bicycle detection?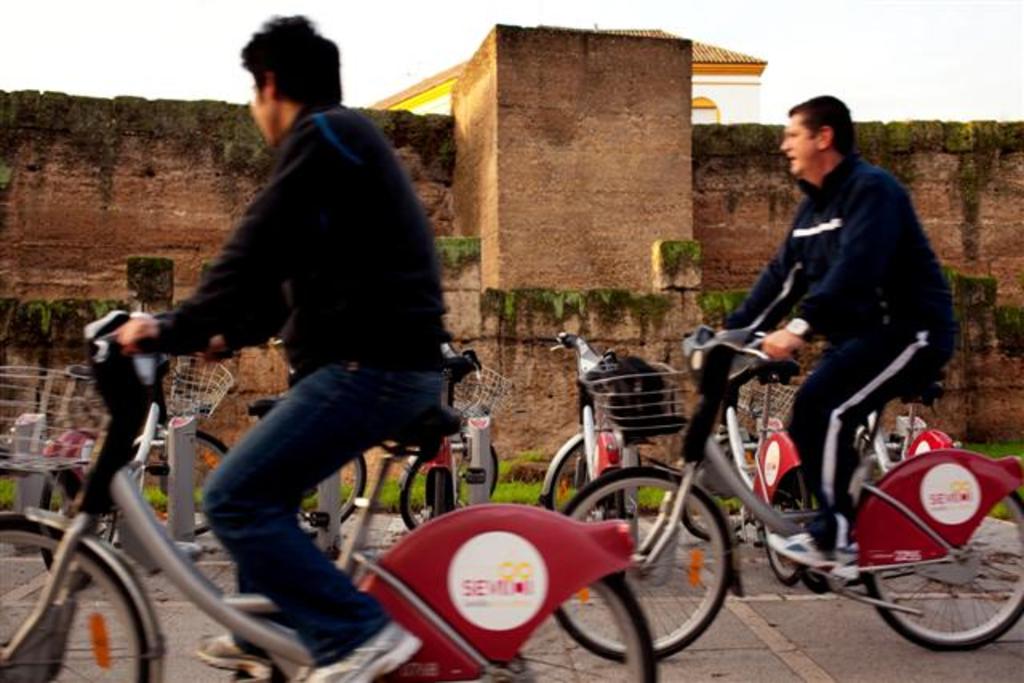
left=563, top=296, right=1018, bottom=665
